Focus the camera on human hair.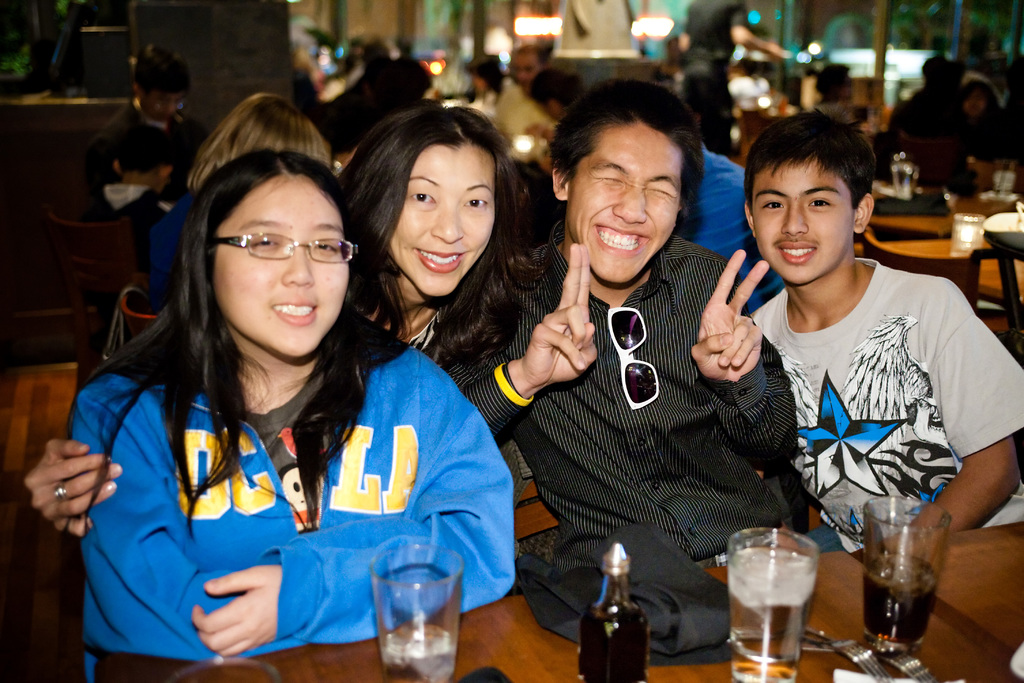
Focus region: [548,78,705,219].
